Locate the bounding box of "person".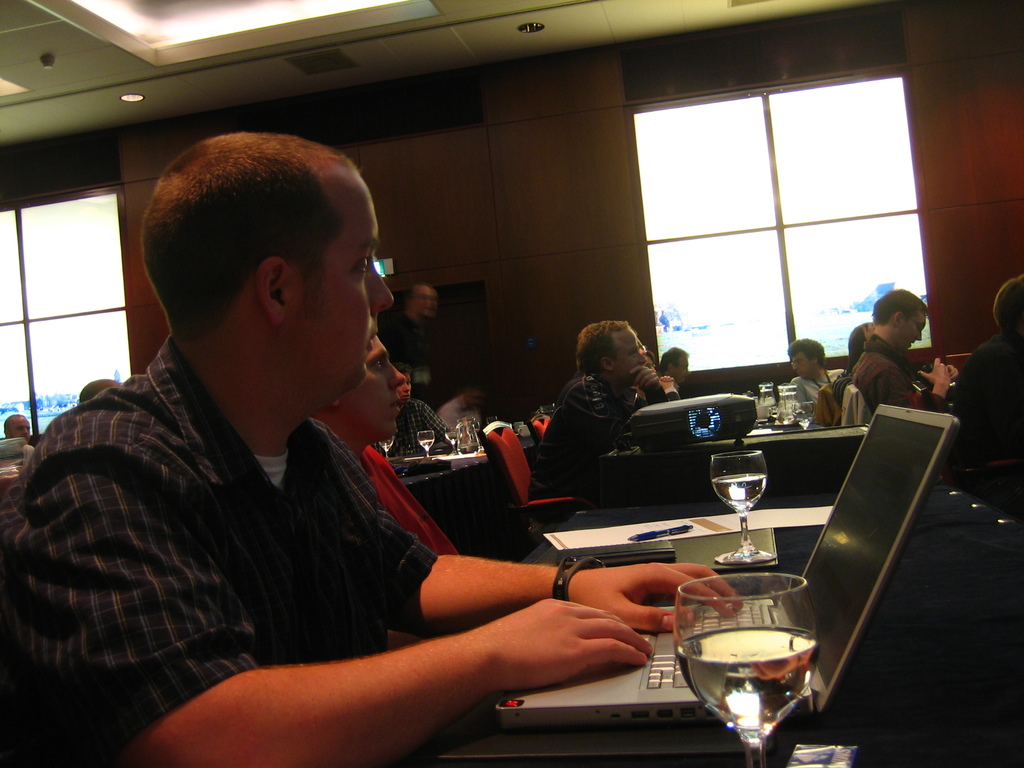
Bounding box: 521/317/669/525.
